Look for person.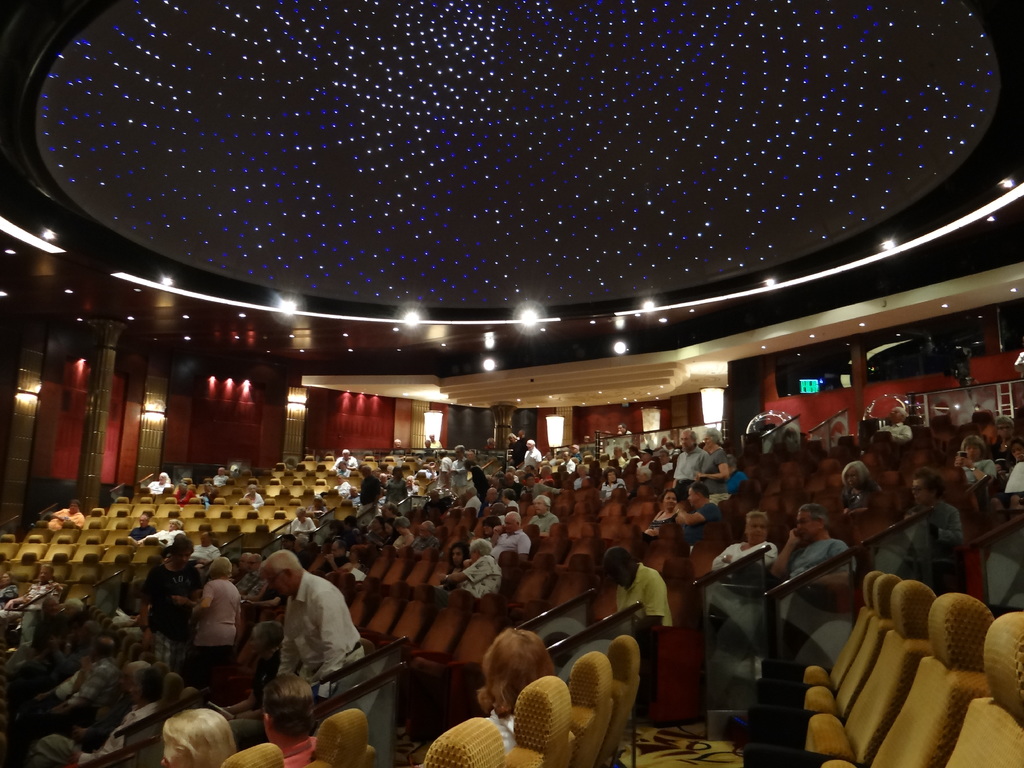
Found: l=425, t=431, r=444, b=455.
